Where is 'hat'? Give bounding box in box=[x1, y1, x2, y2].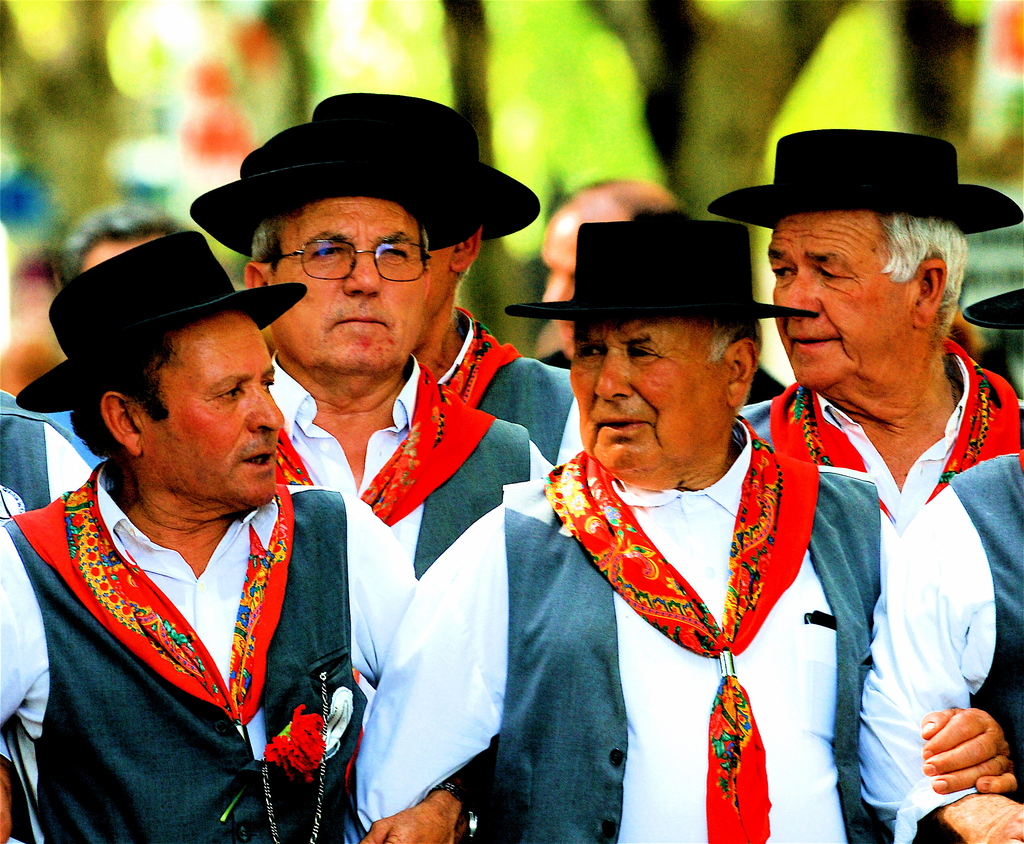
box=[191, 123, 491, 259].
